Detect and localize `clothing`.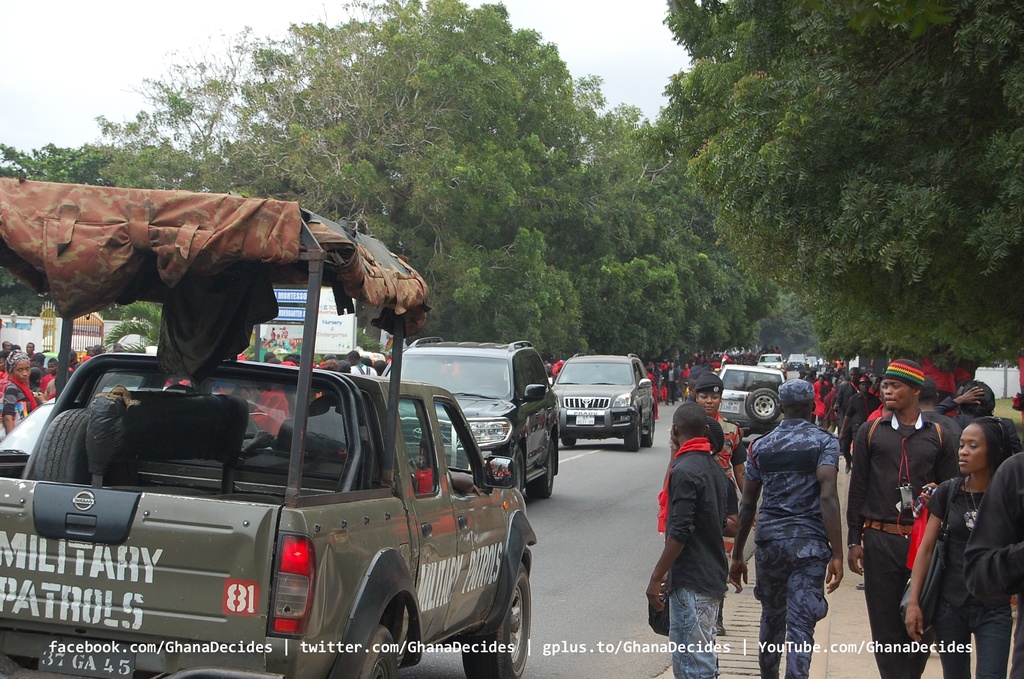
Localized at [851,420,974,678].
